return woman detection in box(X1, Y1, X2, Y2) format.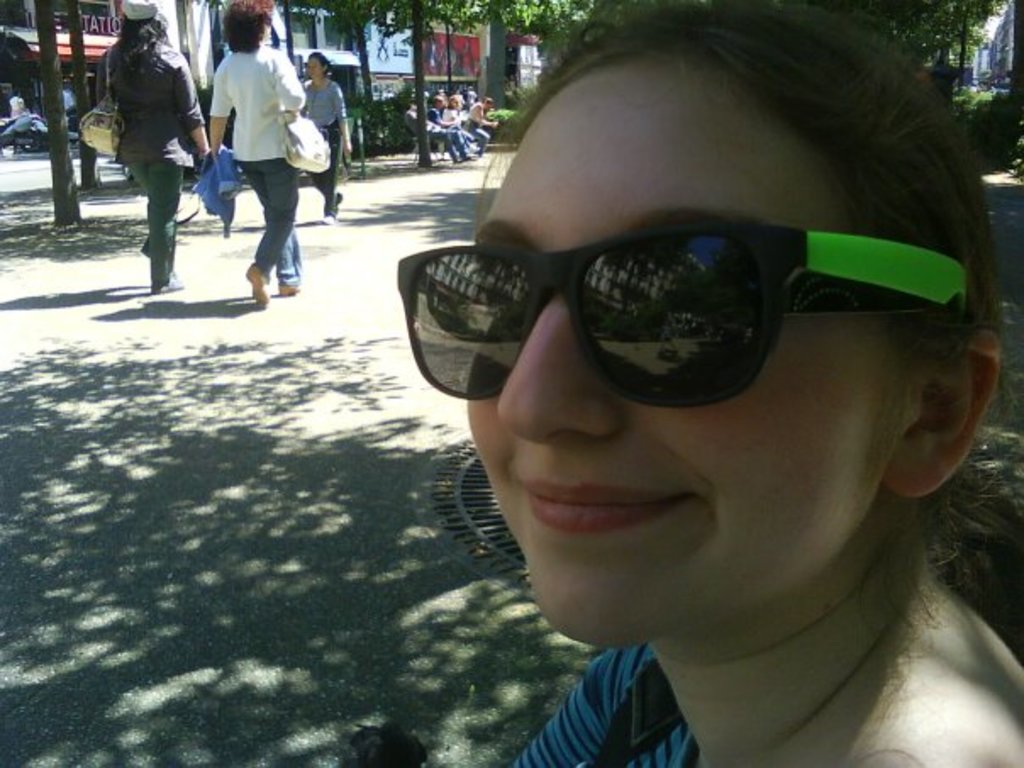
box(303, 47, 353, 219).
